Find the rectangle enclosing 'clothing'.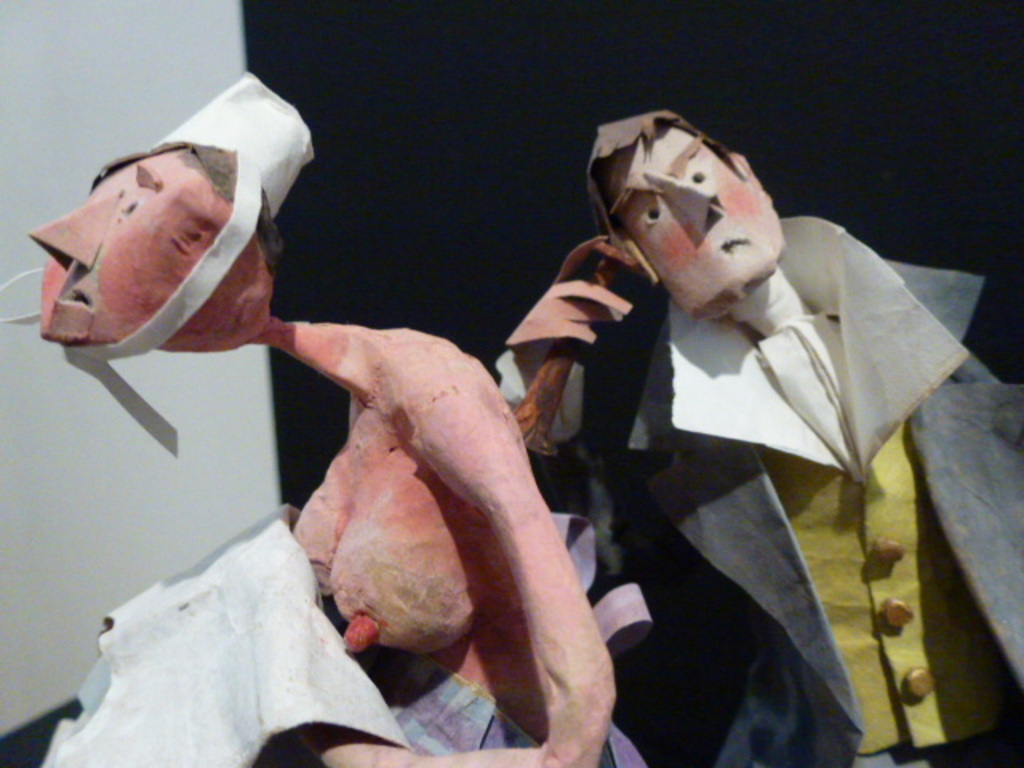
bbox=[29, 510, 650, 766].
